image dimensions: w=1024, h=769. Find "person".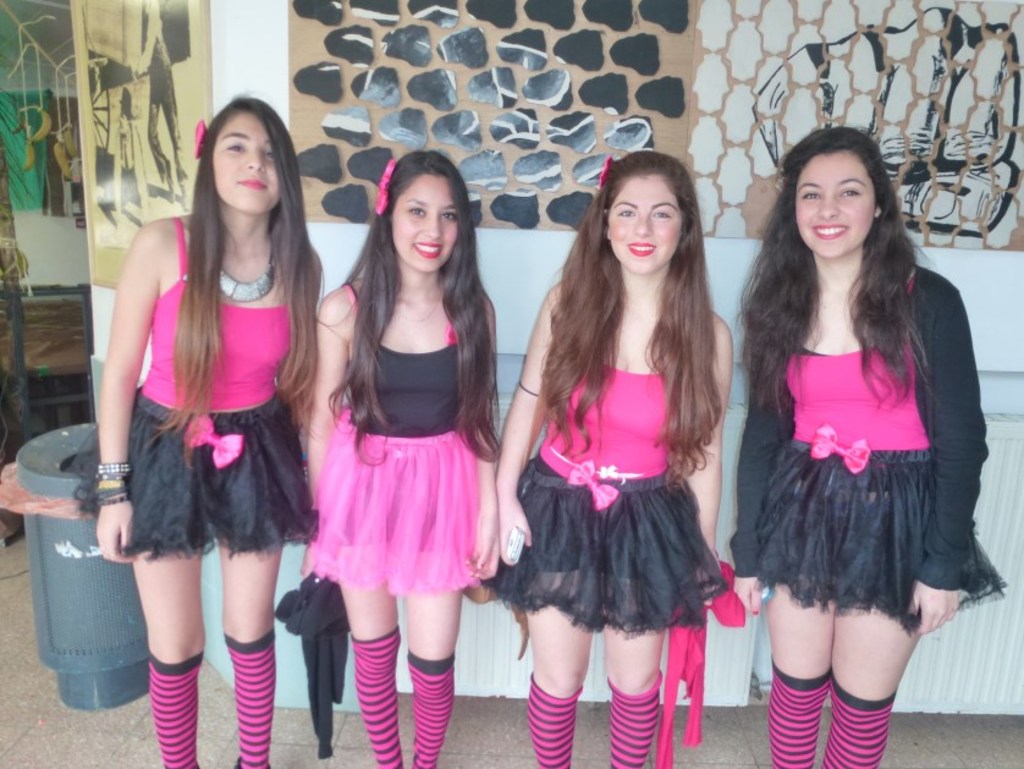
l=308, t=152, r=505, b=768.
